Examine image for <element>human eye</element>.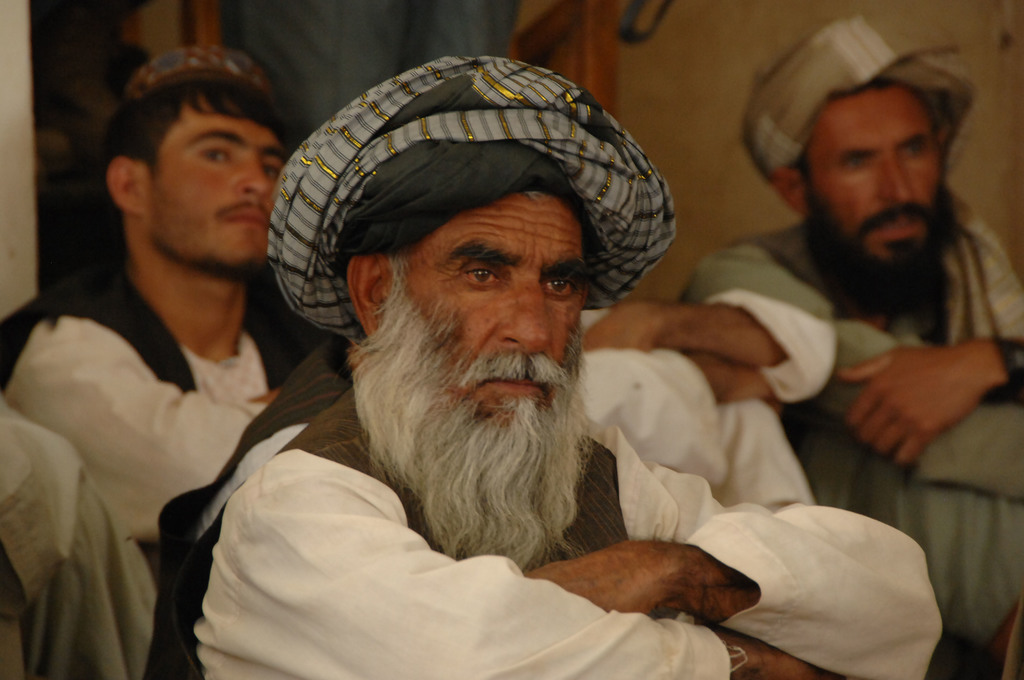
Examination result: (x1=461, y1=267, x2=502, y2=288).
